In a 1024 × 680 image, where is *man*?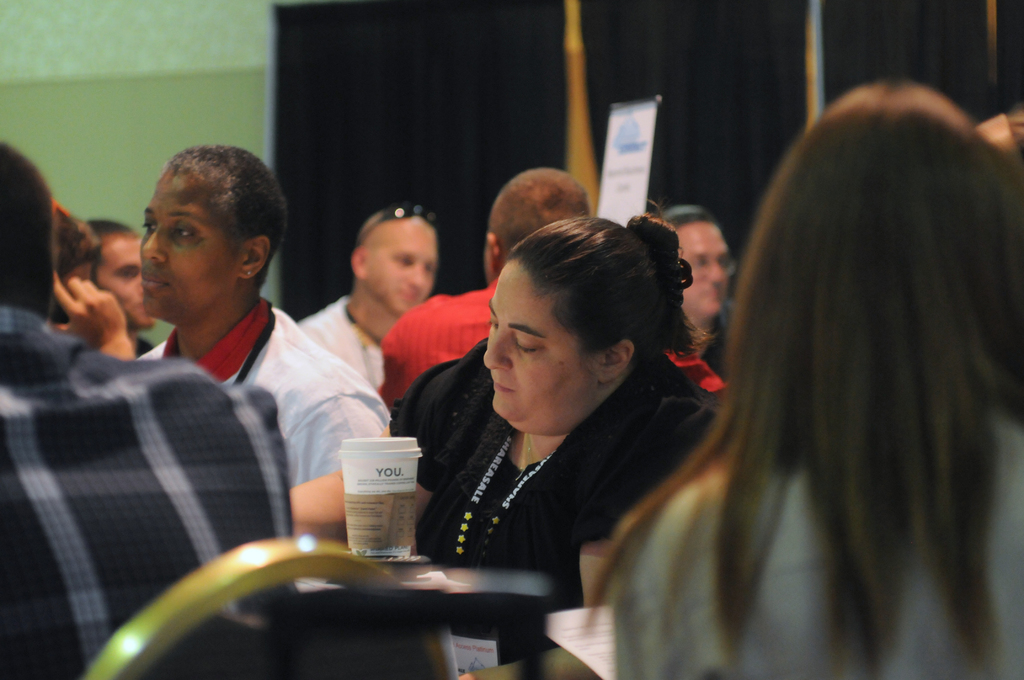
<region>662, 206, 731, 373</region>.
